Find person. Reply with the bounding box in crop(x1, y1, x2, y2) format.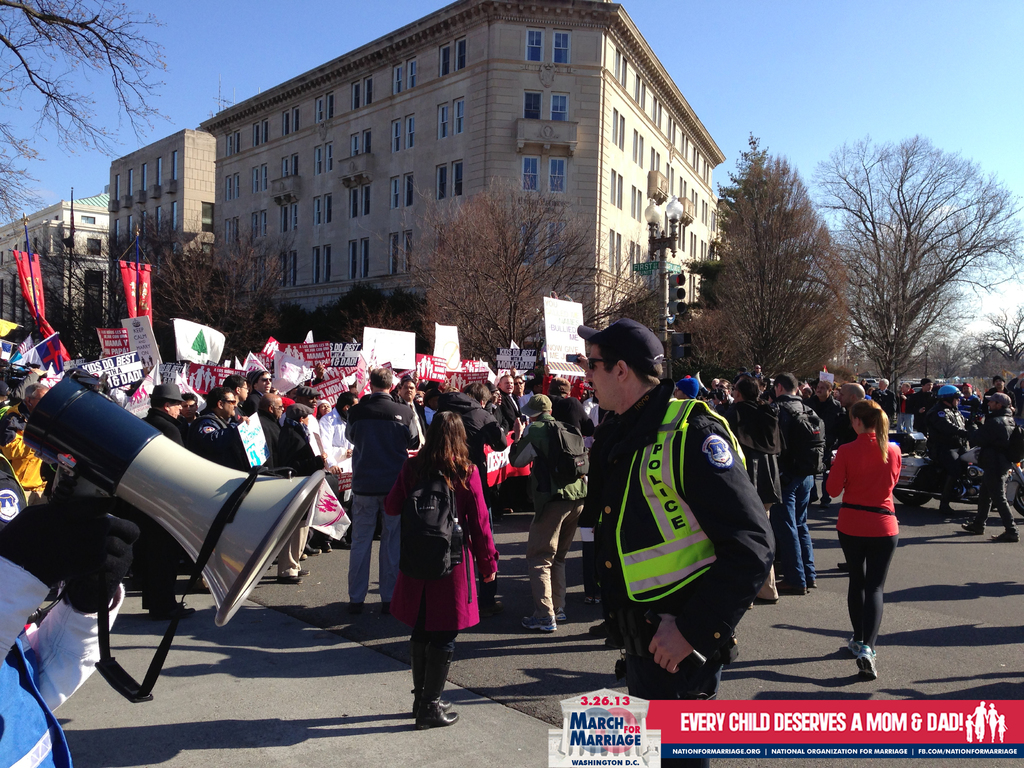
crop(705, 369, 744, 435).
